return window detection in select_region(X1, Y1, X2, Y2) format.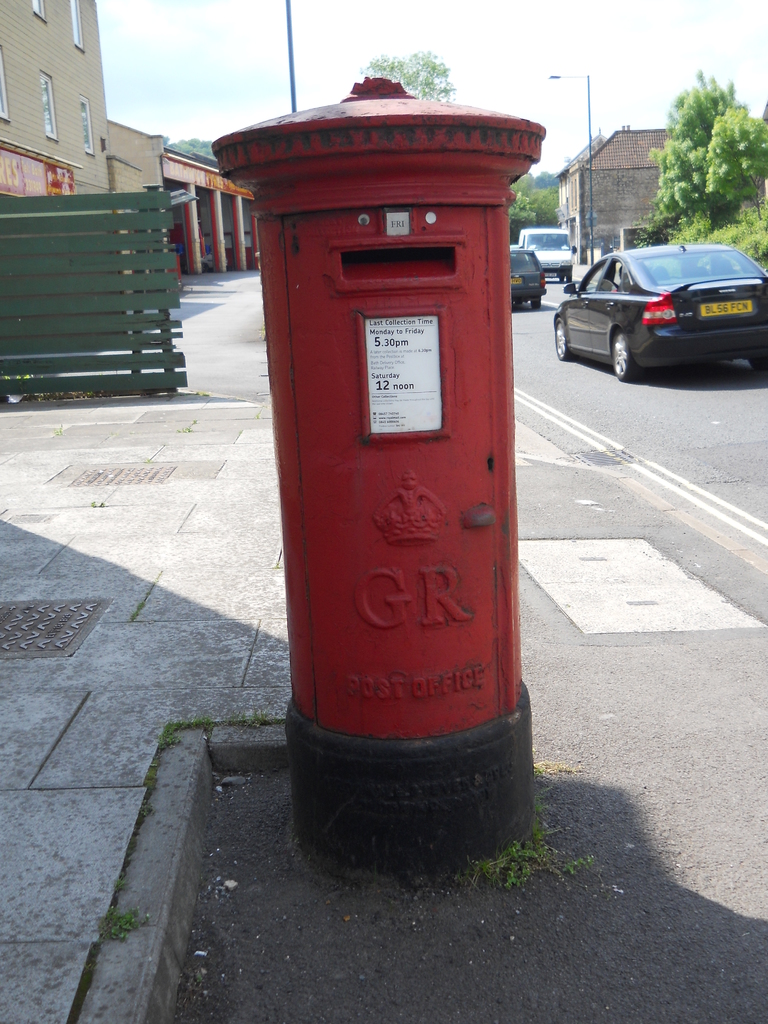
select_region(70, 0, 84, 51).
